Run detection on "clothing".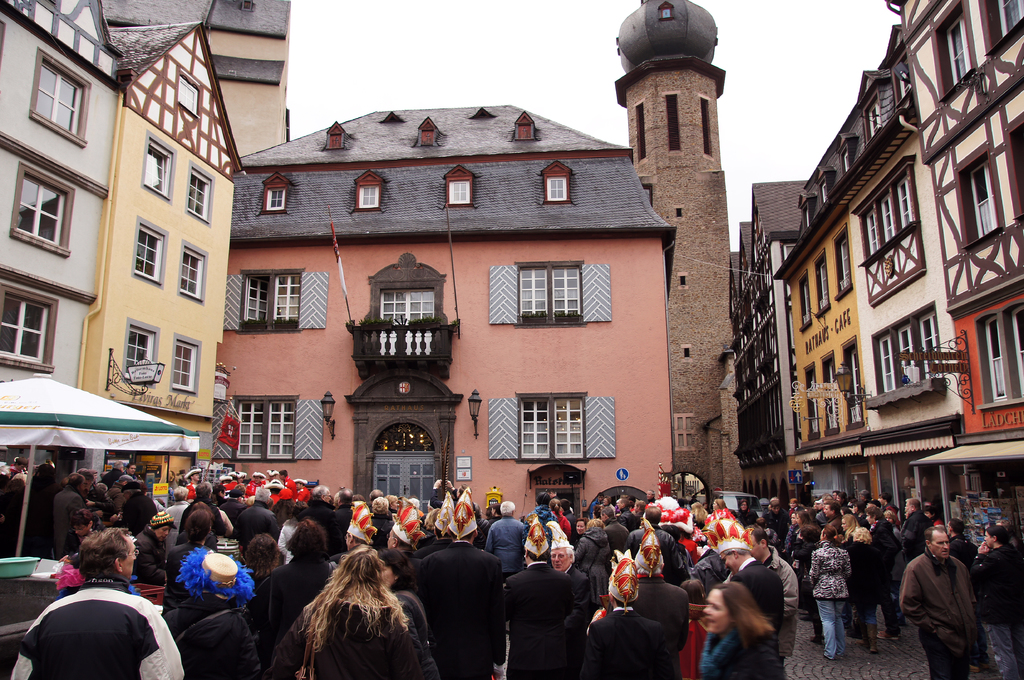
Result: pyautogui.locateOnScreen(162, 539, 200, 589).
